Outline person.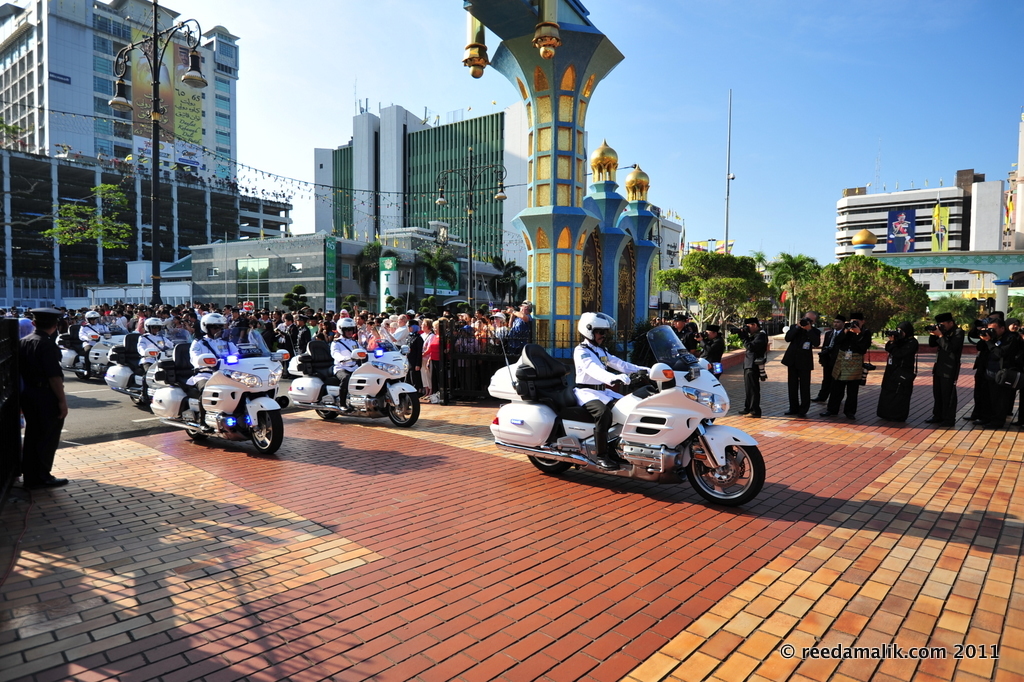
Outline: [822,316,865,414].
